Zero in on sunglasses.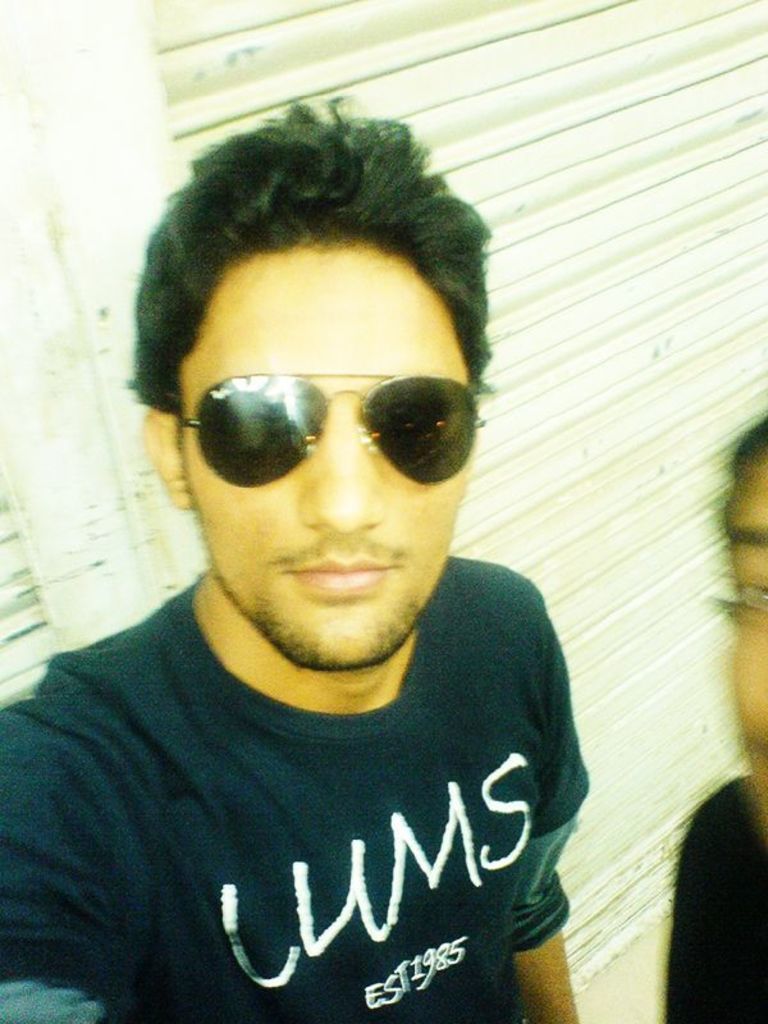
Zeroed in: (175,369,479,488).
